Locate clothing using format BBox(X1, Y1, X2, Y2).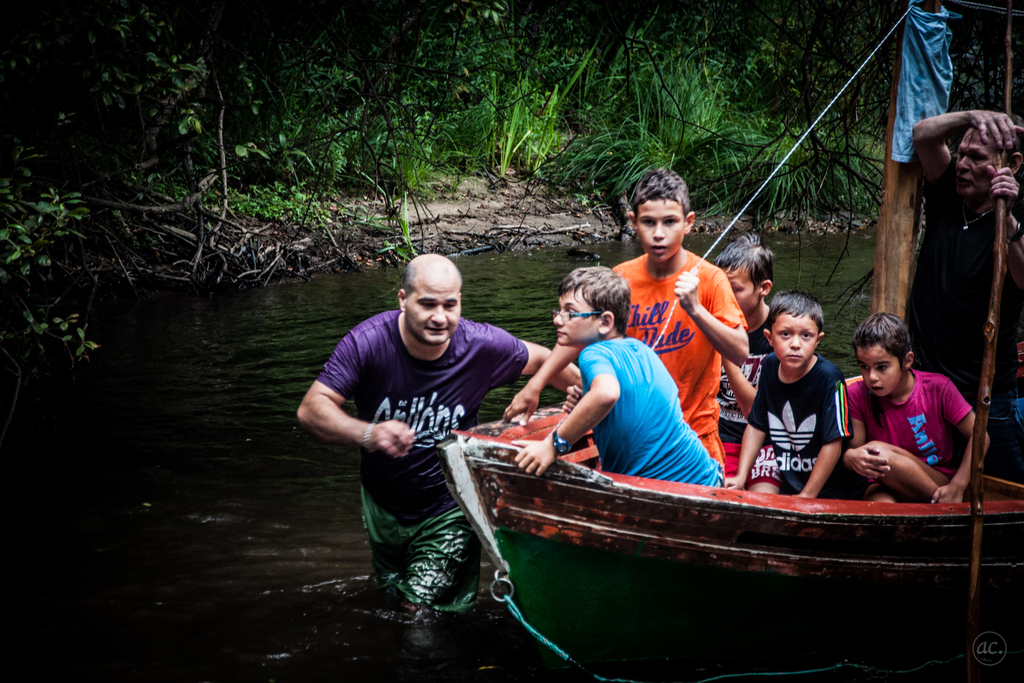
BBox(742, 351, 850, 509).
